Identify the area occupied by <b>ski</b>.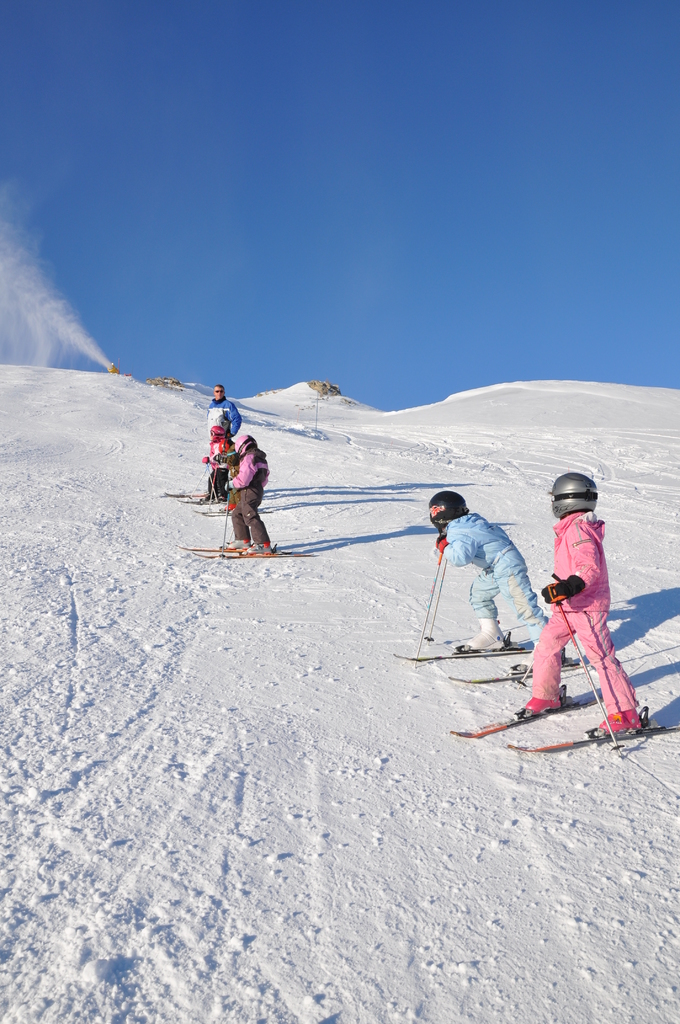
Area: box(159, 488, 206, 501).
